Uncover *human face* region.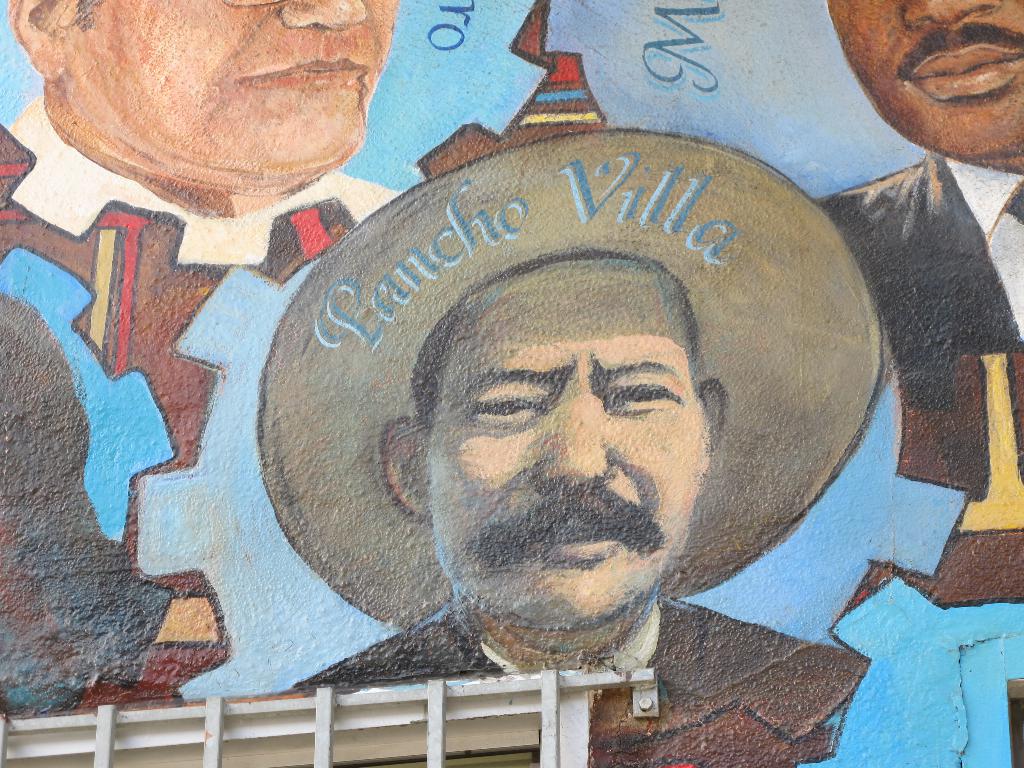
Uncovered: left=410, top=260, right=711, bottom=622.
